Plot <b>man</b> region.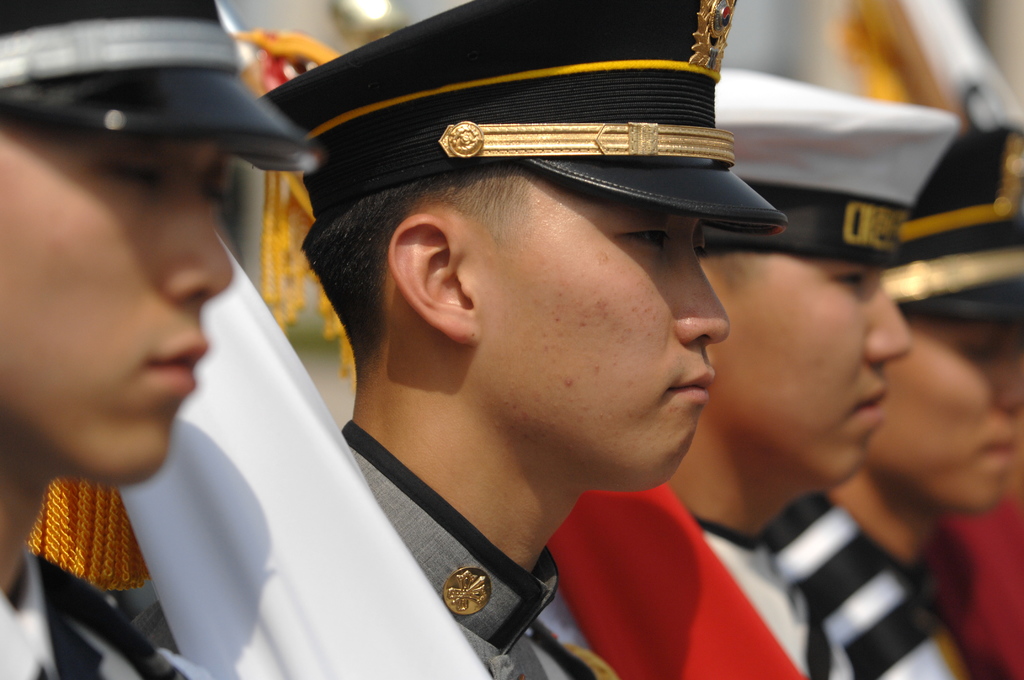
Plotted at l=0, t=49, r=308, b=576.
